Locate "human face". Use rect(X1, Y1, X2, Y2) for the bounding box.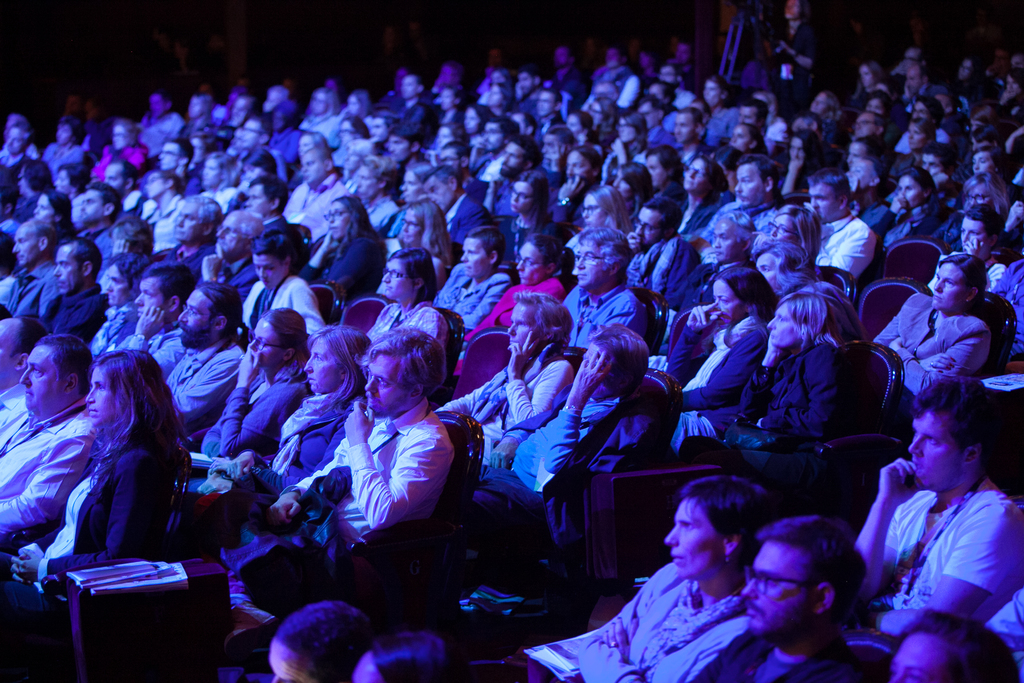
rect(755, 250, 780, 294).
